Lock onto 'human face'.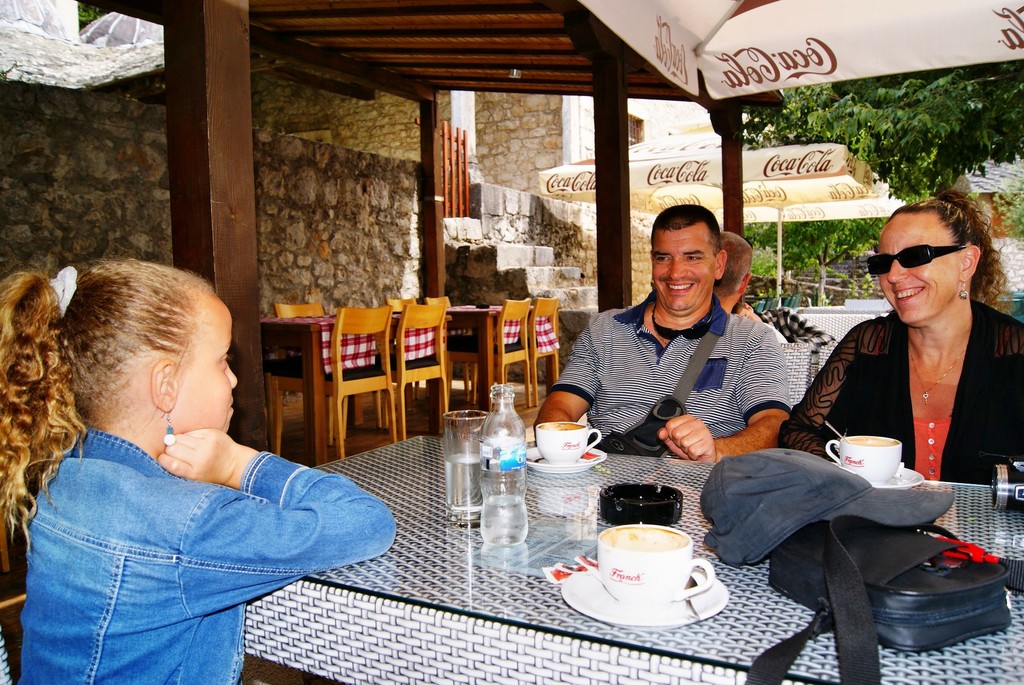
Locked: <bbox>652, 222, 723, 310</bbox>.
